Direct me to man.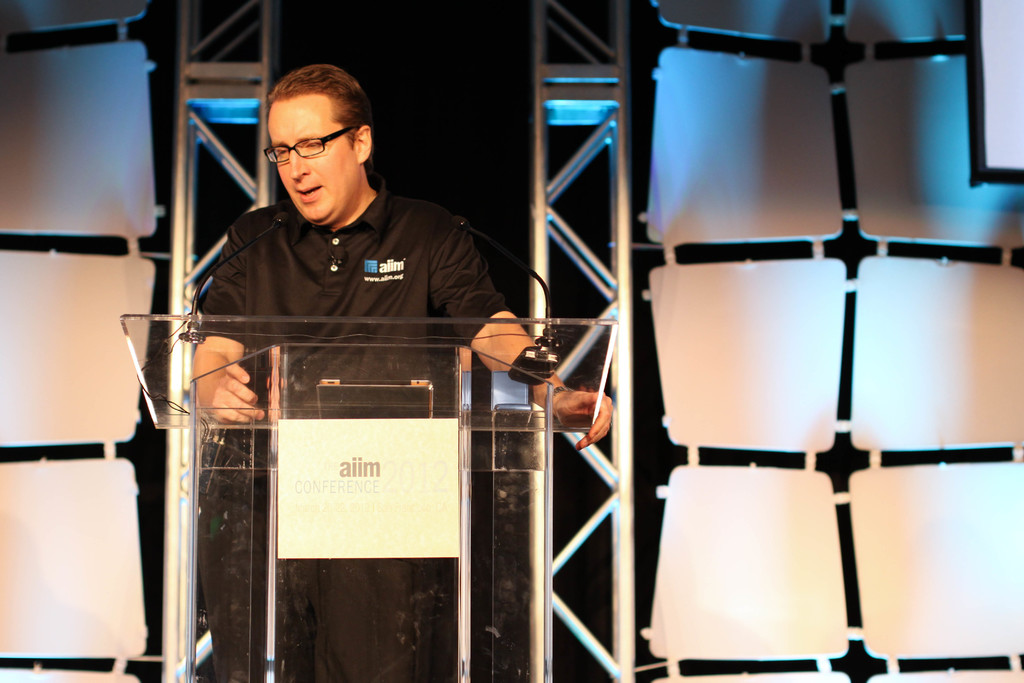
Direction: BBox(186, 67, 609, 682).
